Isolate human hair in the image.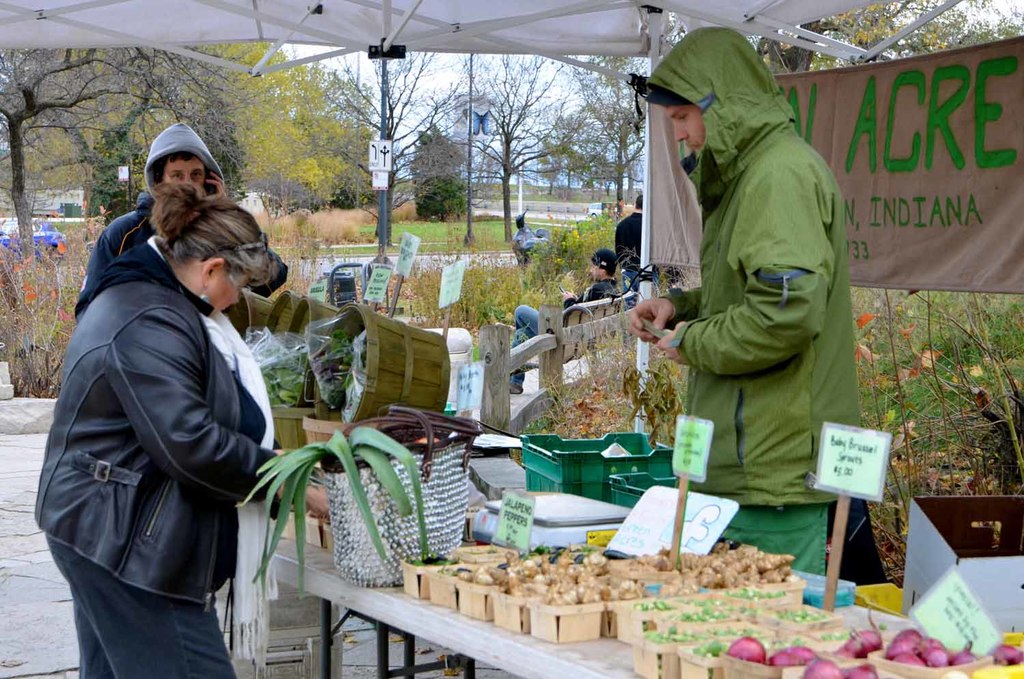
Isolated region: [150,176,279,288].
